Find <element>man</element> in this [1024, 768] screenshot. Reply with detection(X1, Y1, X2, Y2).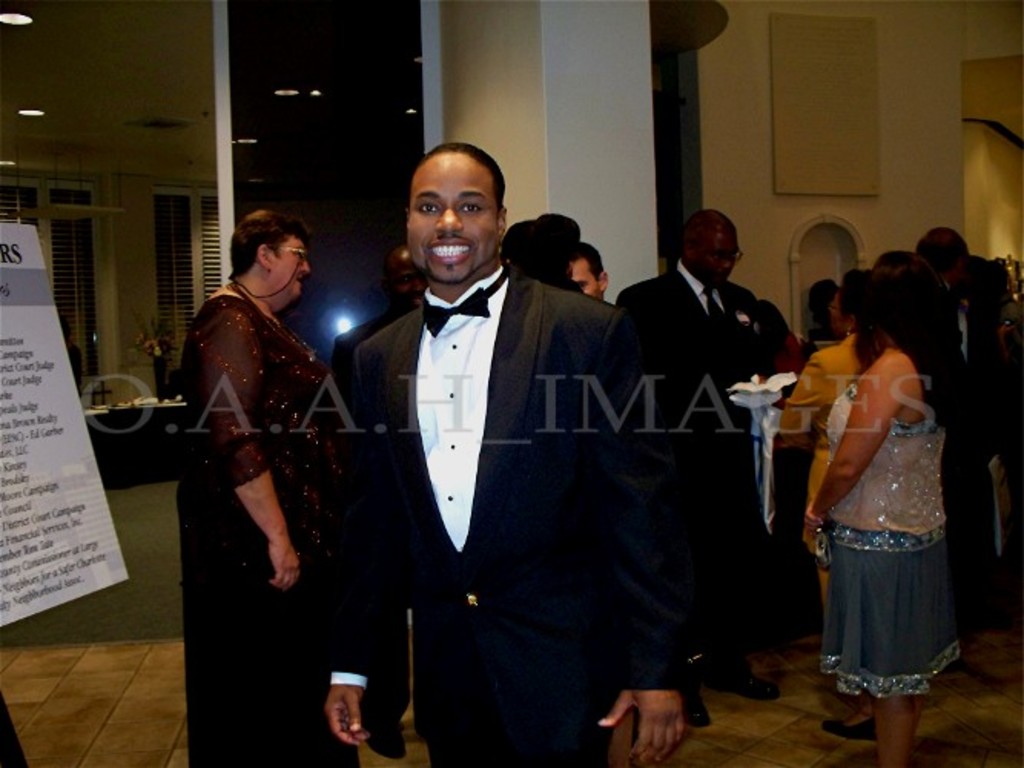
detection(568, 238, 613, 295).
